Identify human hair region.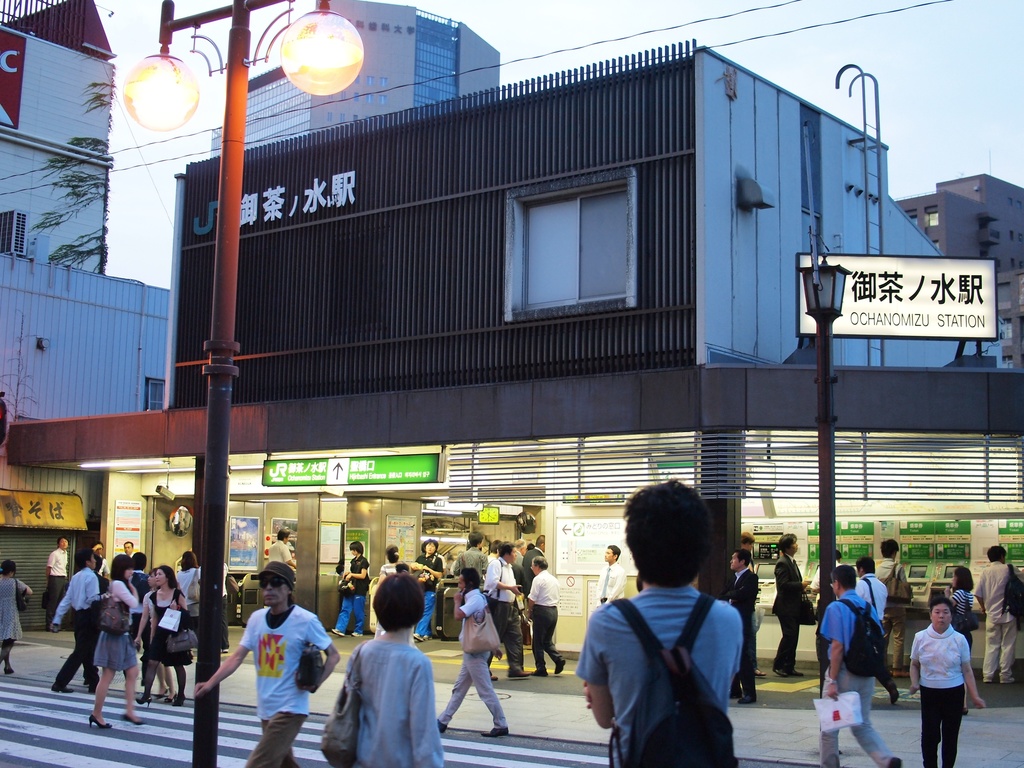
Region: rect(532, 553, 546, 570).
